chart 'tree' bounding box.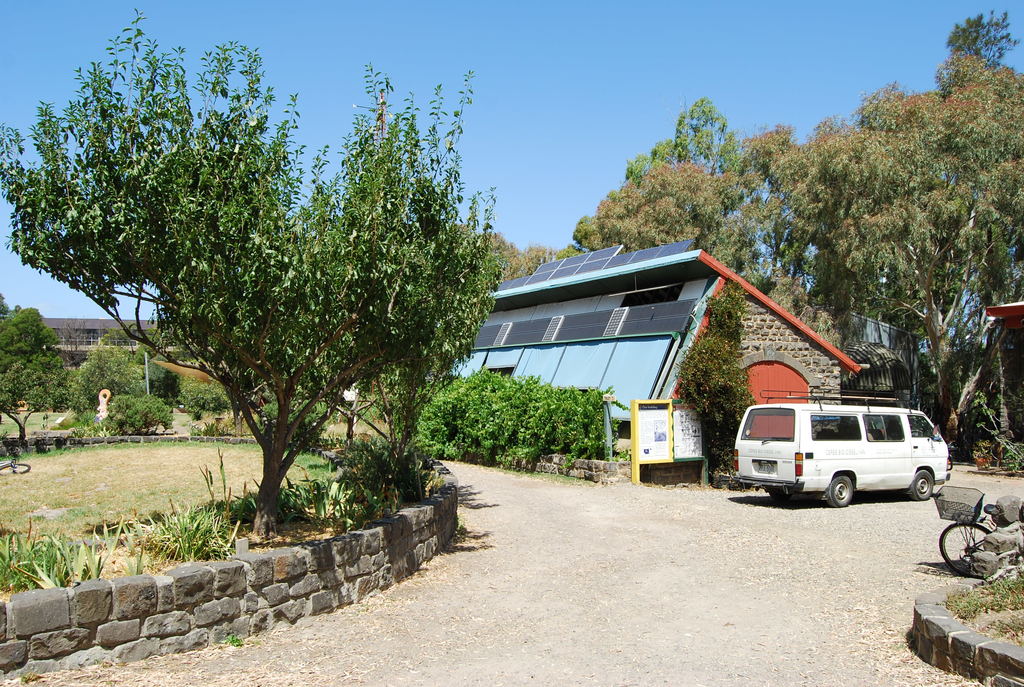
Charted: bbox=(0, 296, 71, 447).
